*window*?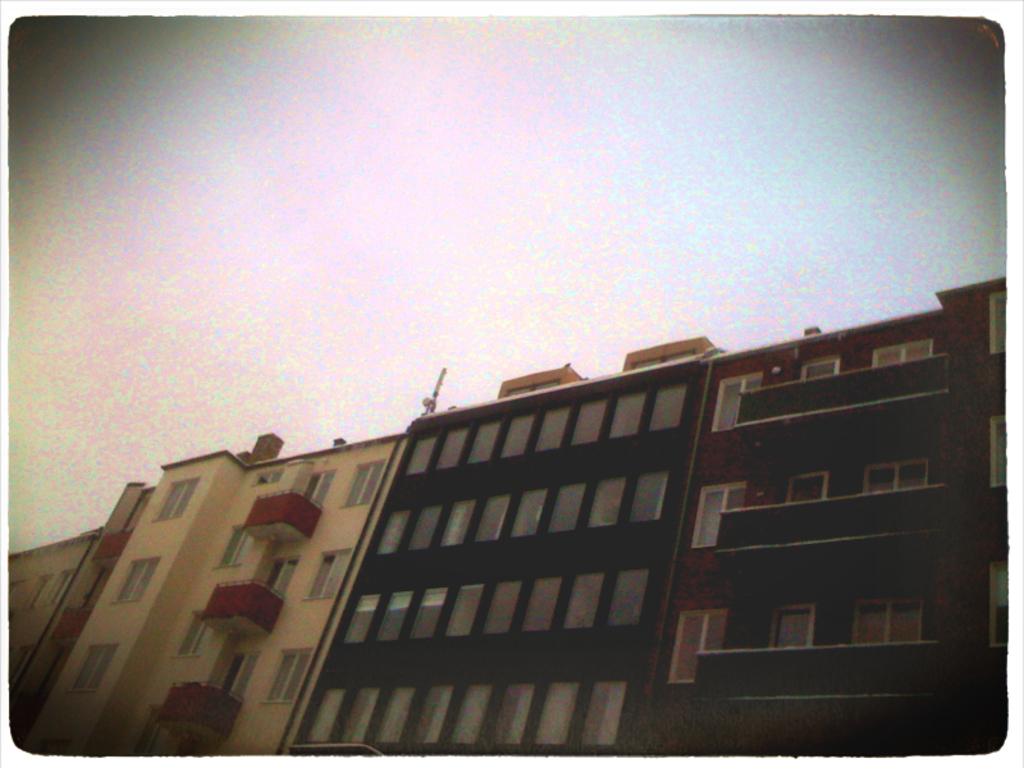
<bbox>301, 466, 333, 506</bbox>
